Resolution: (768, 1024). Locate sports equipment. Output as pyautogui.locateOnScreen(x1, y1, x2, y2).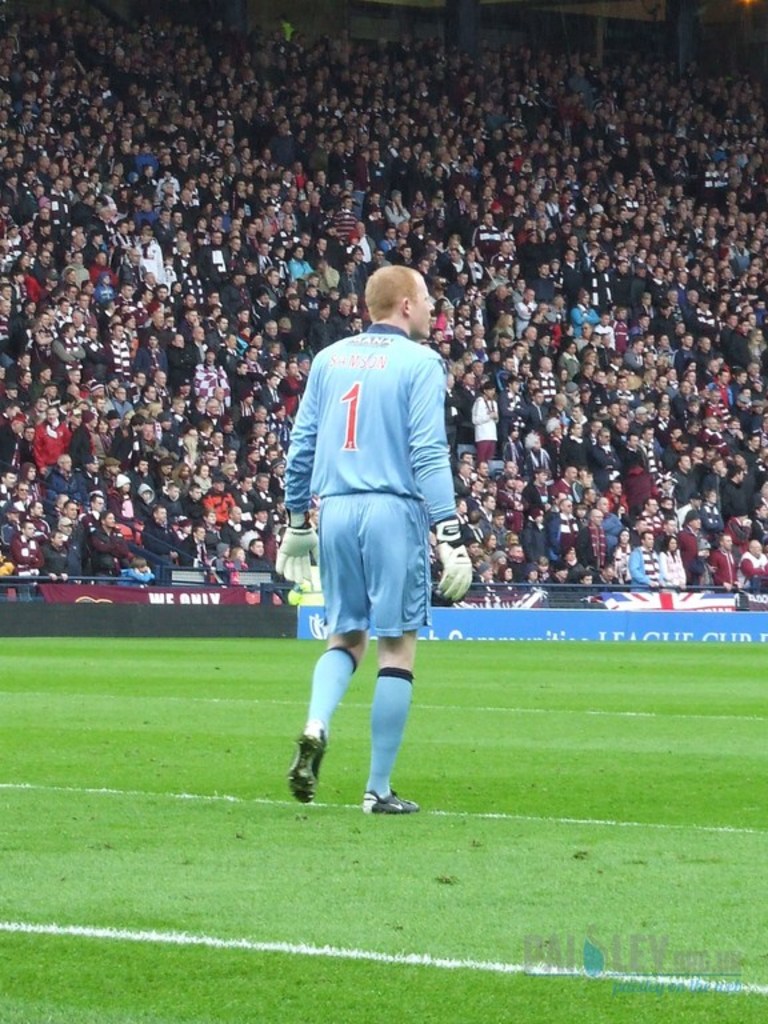
pyautogui.locateOnScreen(288, 725, 331, 804).
